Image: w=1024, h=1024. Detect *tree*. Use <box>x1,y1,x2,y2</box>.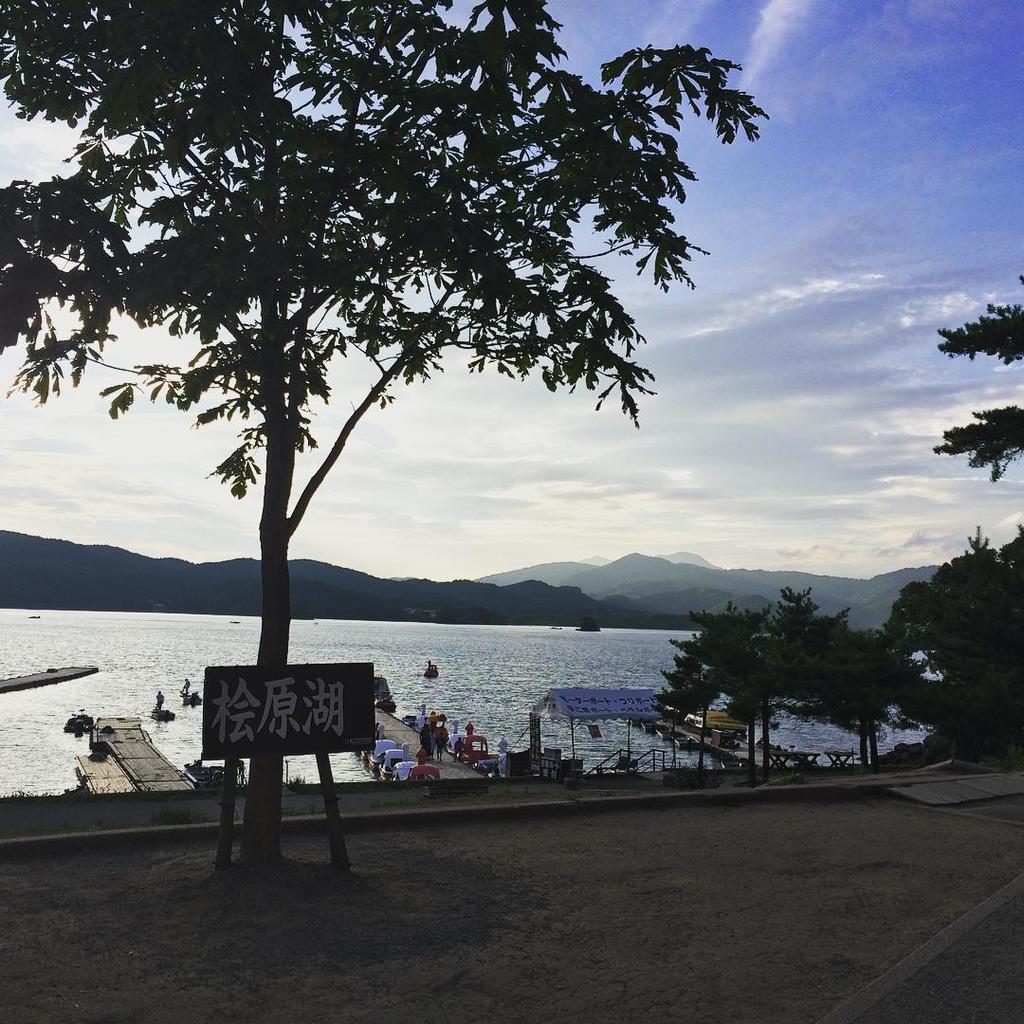
<box>41,9,761,803</box>.
